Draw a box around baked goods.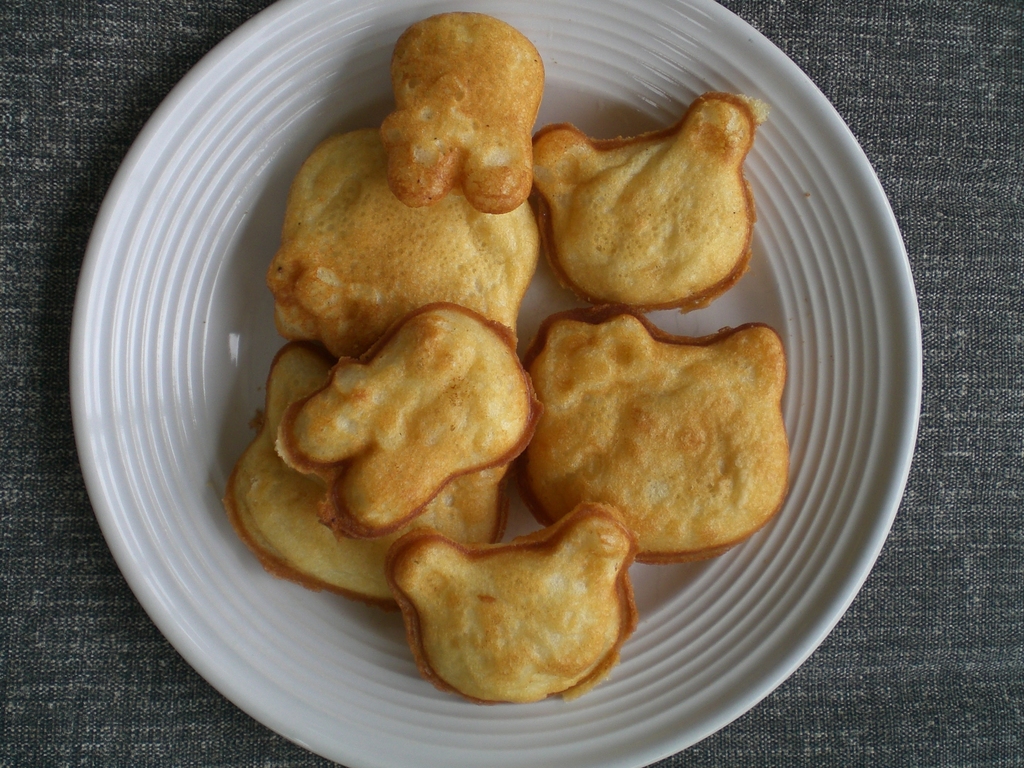
left=276, top=304, right=545, bottom=536.
